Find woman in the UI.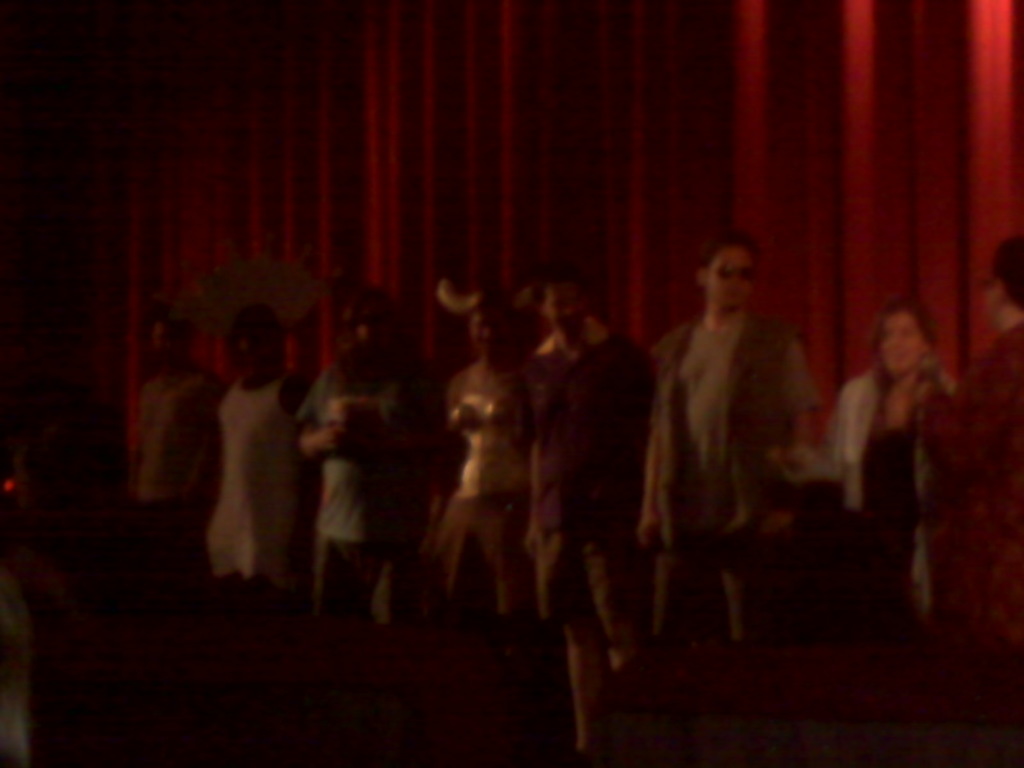
UI element at bbox=[204, 305, 319, 613].
